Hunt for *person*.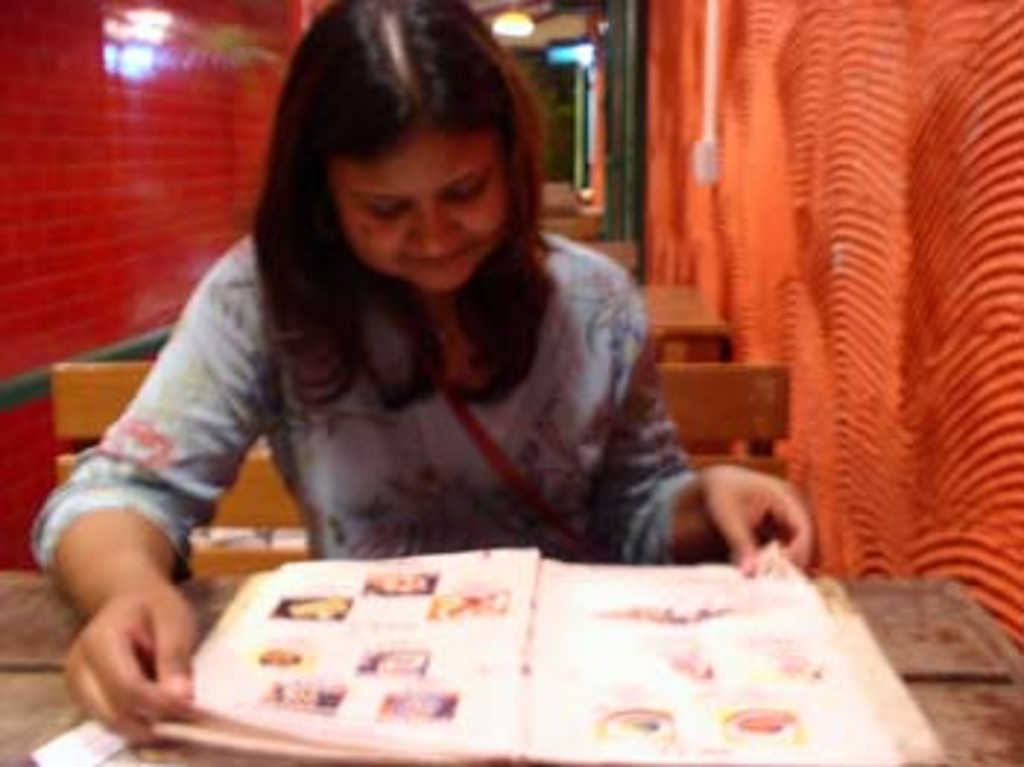
Hunted down at 73:32:731:641.
